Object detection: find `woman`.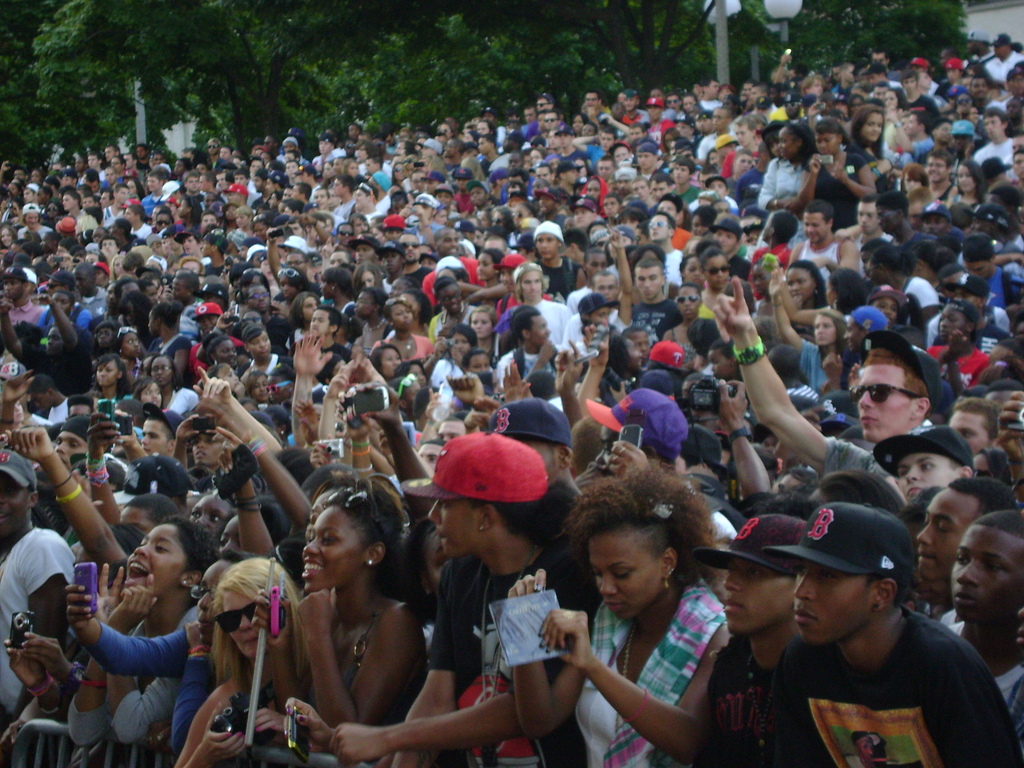
bbox=[205, 474, 424, 752].
